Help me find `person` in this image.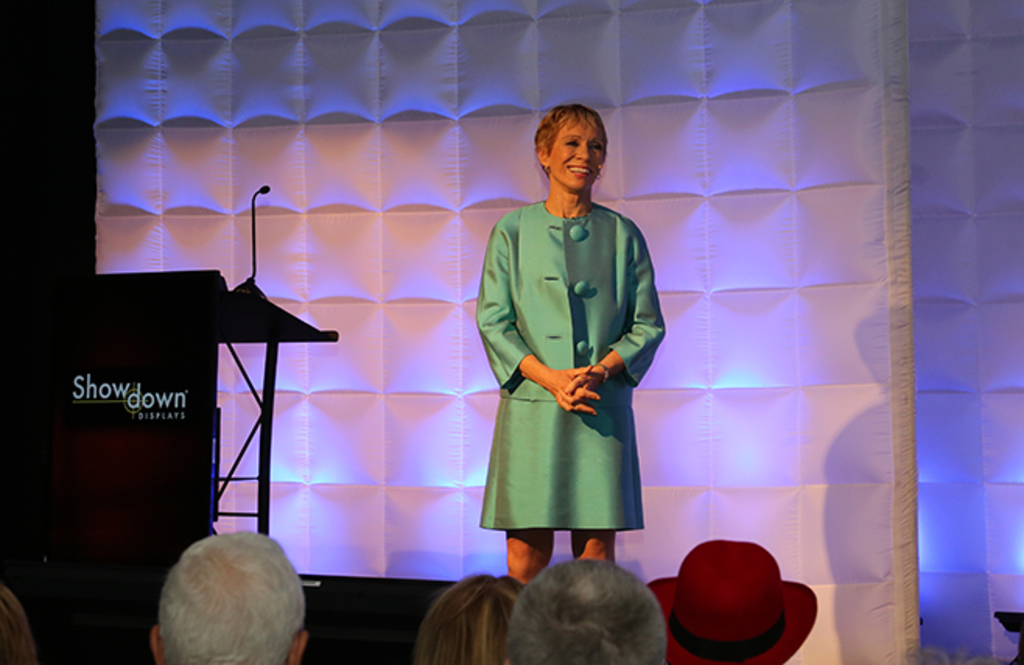
Found it: bbox=[151, 526, 308, 663].
